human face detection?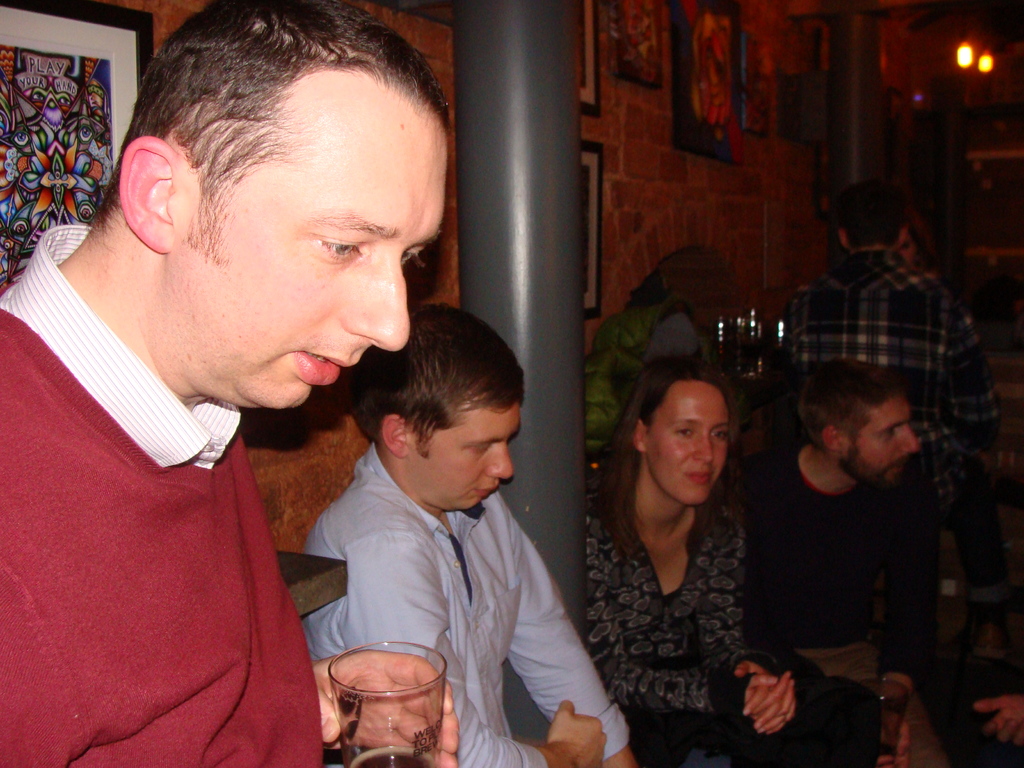
bbox=[845, 388, 916, 480]
